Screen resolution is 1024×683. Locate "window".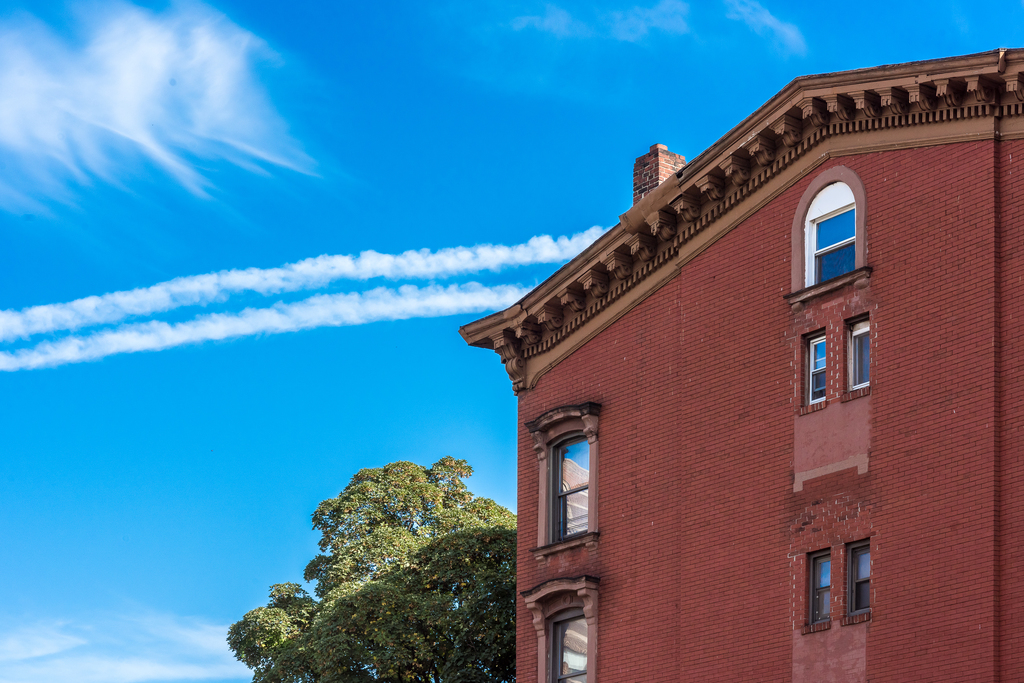
<region>842, 527, 879, 615</region>.
